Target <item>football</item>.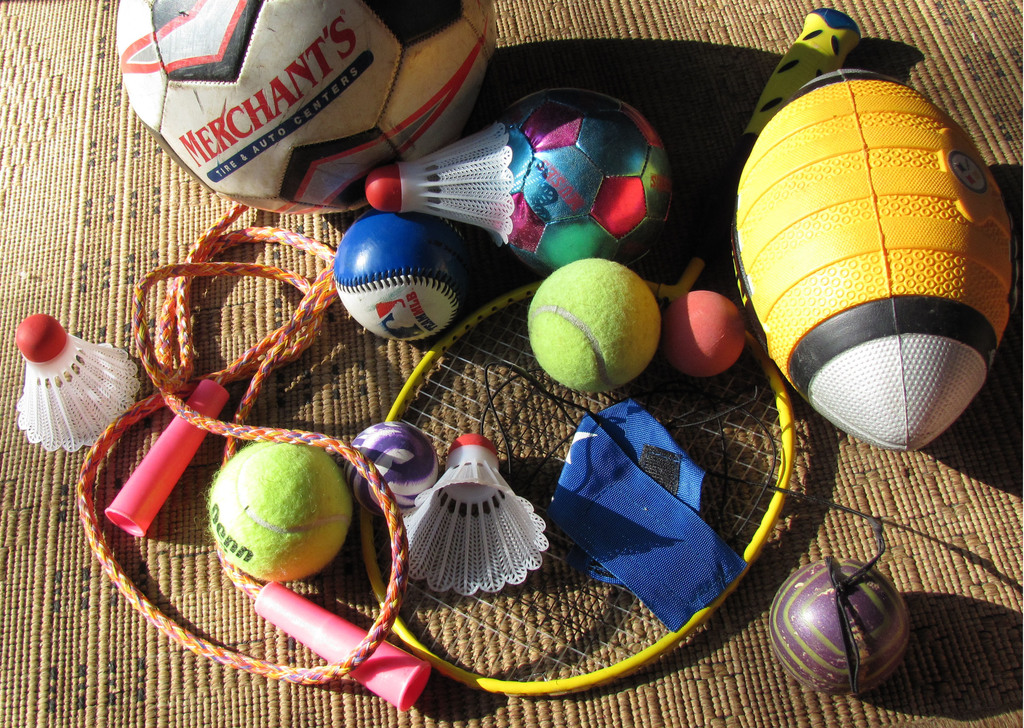
Target region: [728, 65, 1013, 458].
